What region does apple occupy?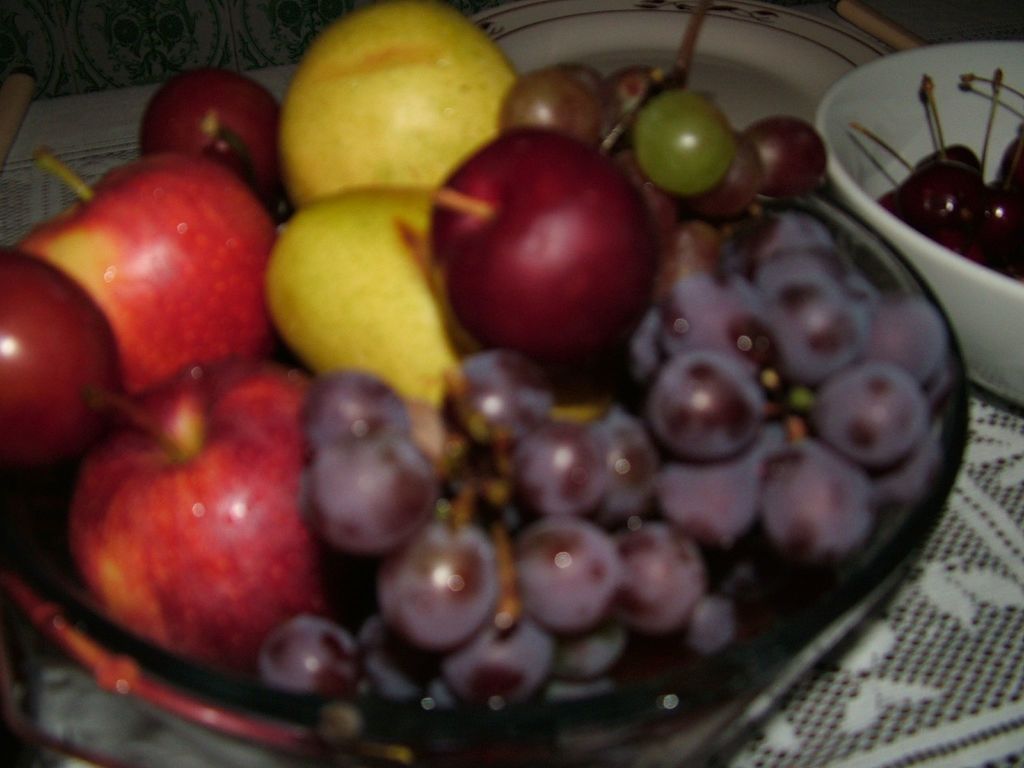
0, 239, 134, 482.
